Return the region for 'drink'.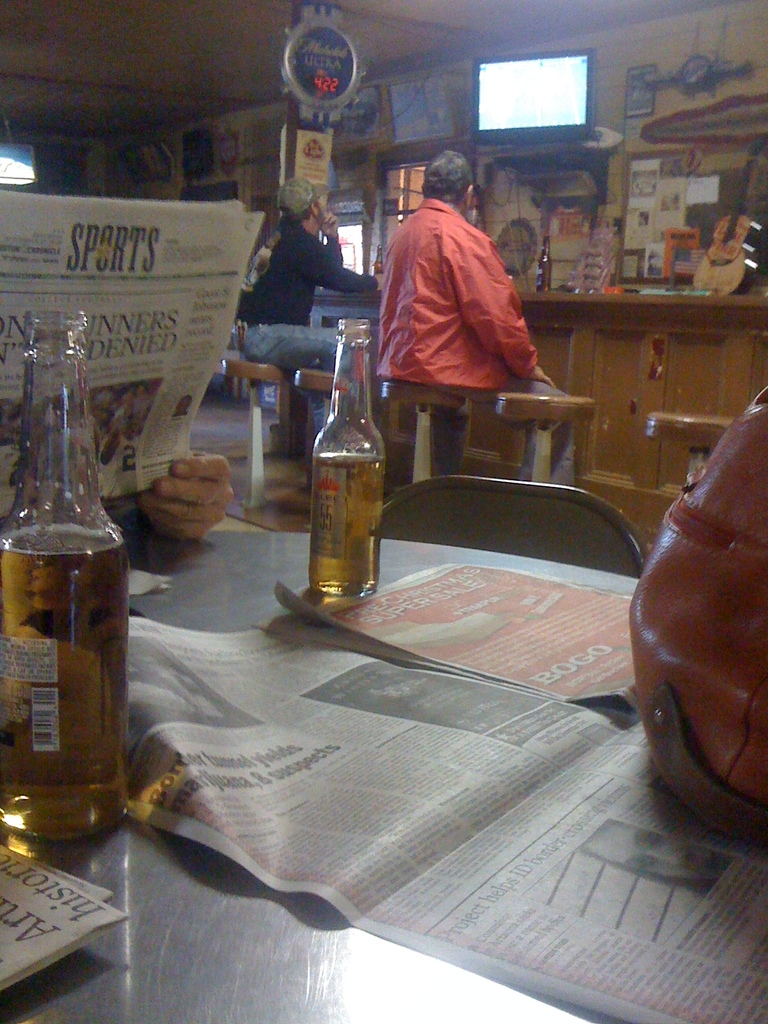
[x1=13, y1=373, x2=124, y2=850].
